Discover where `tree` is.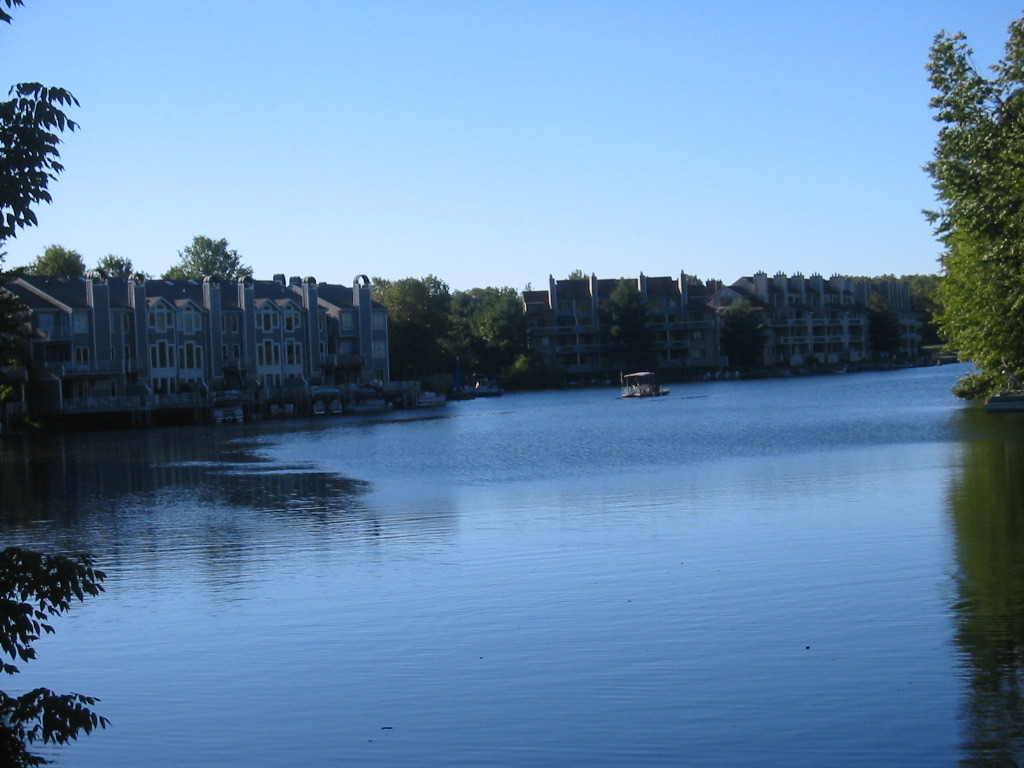
Discovered at 0, 0, 116, 767.
